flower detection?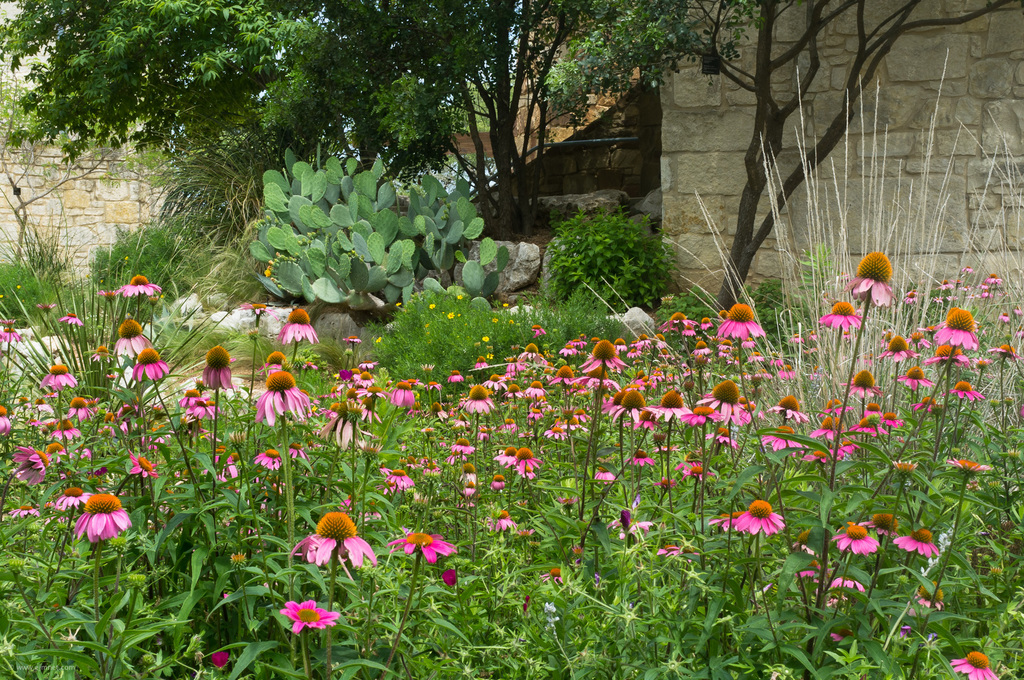
(left=799, top=560, right=833, bottom=582)
